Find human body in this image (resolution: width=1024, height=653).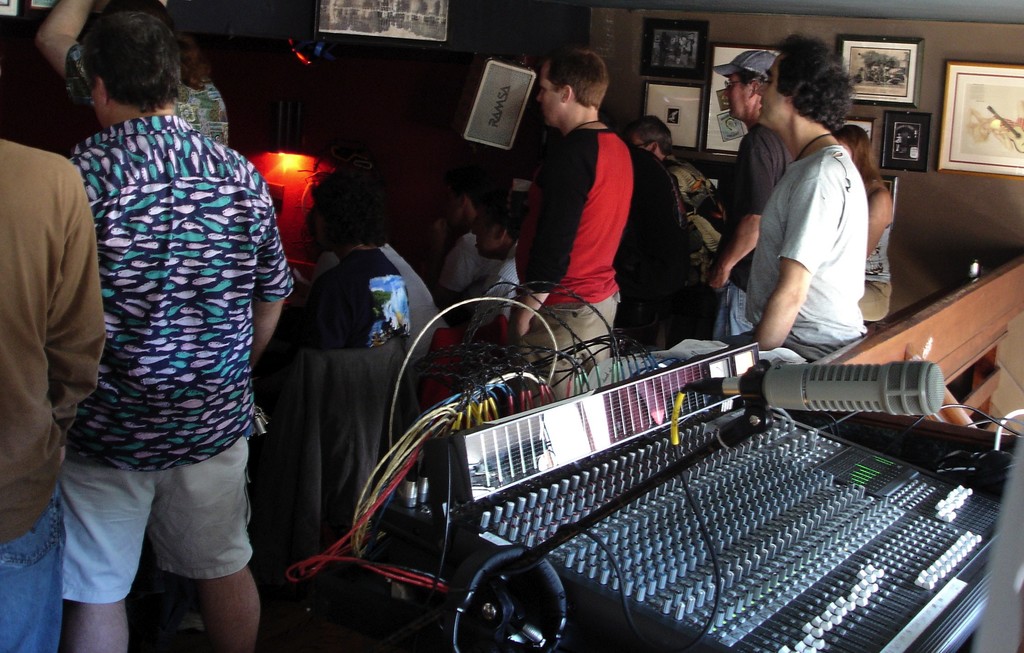
box=[0, 138, 101, 652].
